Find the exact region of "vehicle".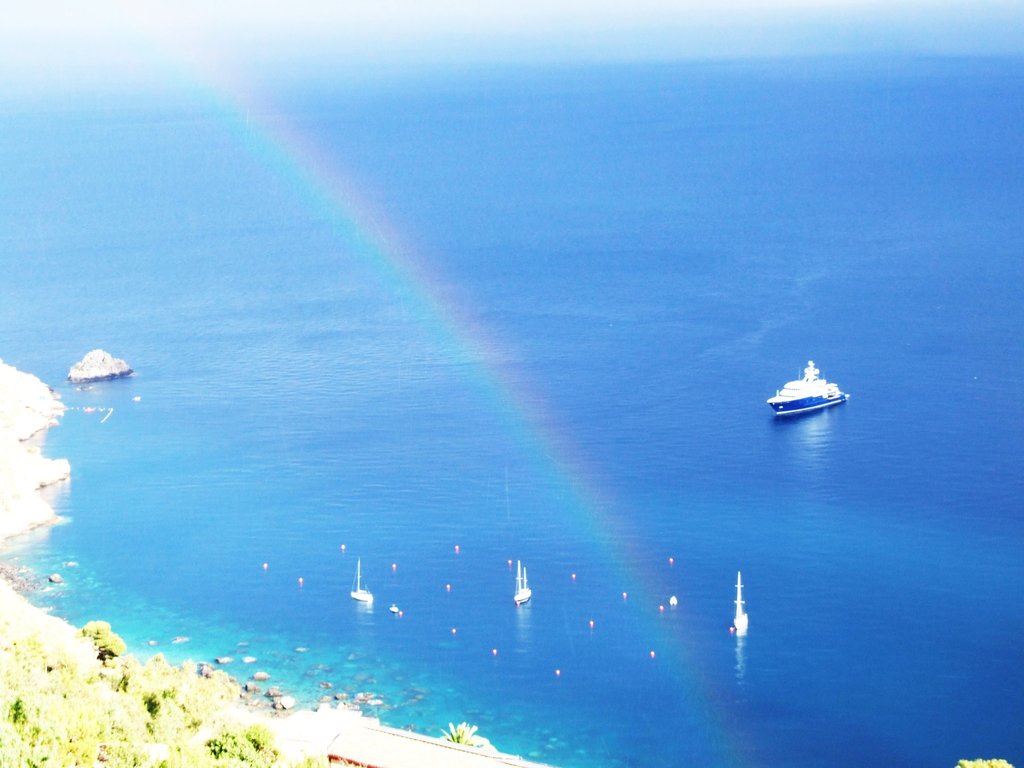
Exact region: pyautogui.locateOnScreen(729, 575, 754, 639).
